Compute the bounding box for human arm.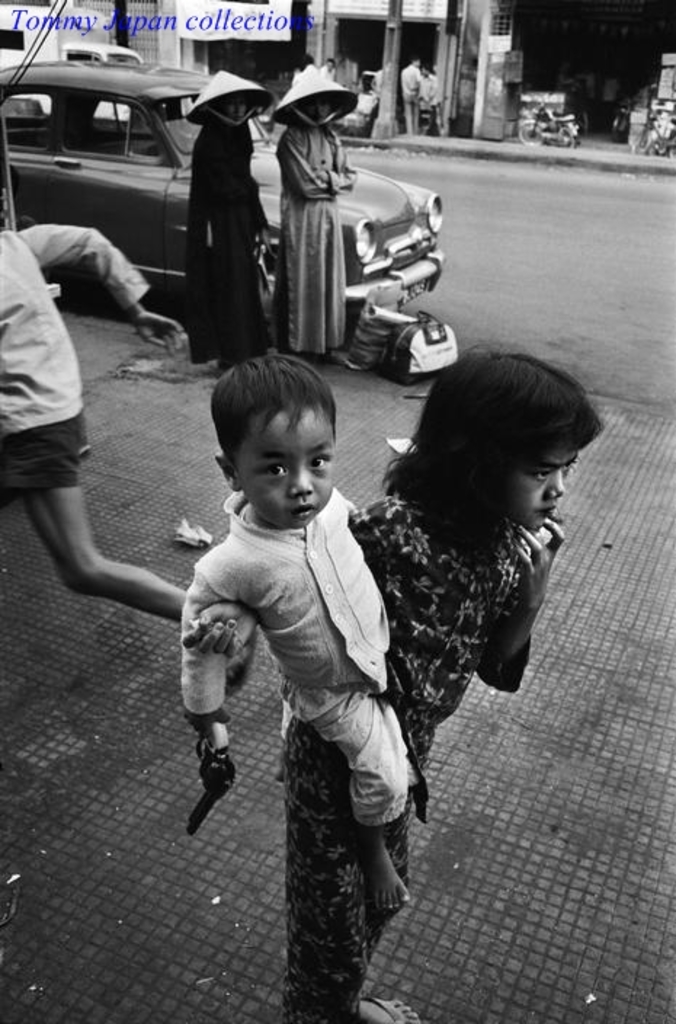
192 593 278 662.
